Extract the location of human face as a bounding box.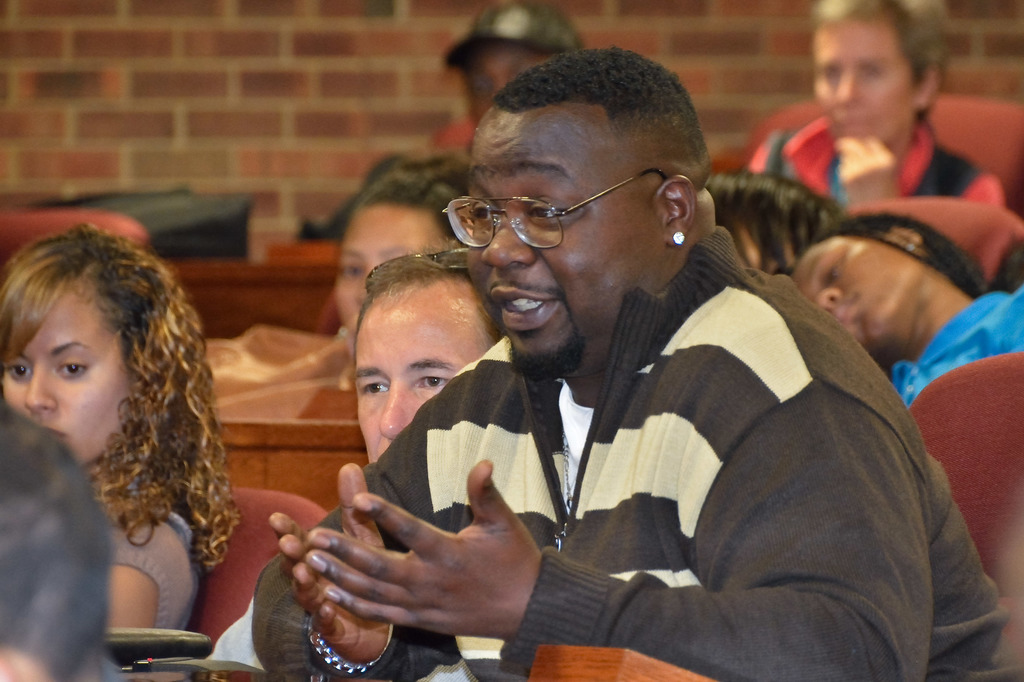
[x1=5, y1=268, x2=143, y2=465].
